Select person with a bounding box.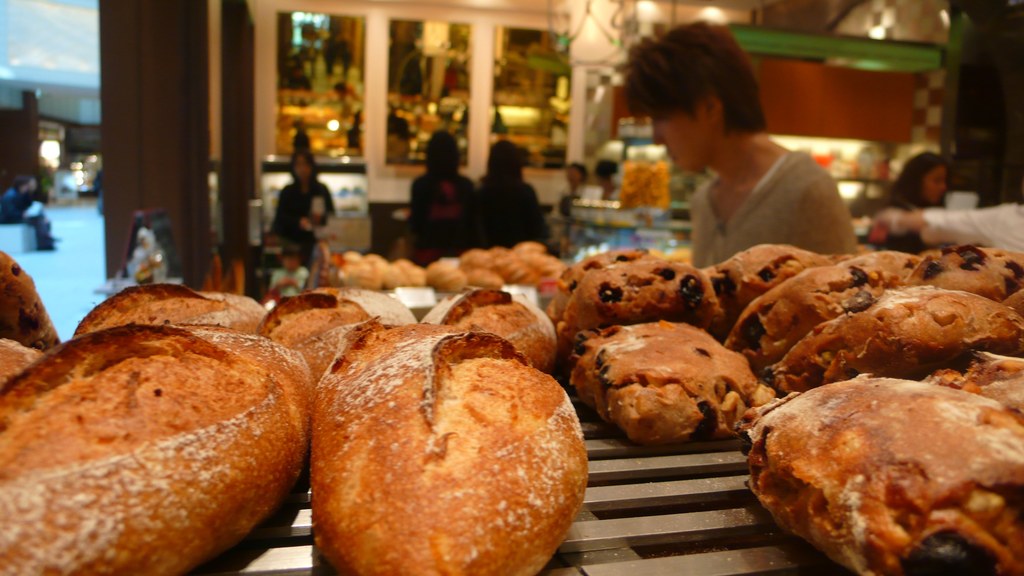
box=[615, 19, 852, 271].
